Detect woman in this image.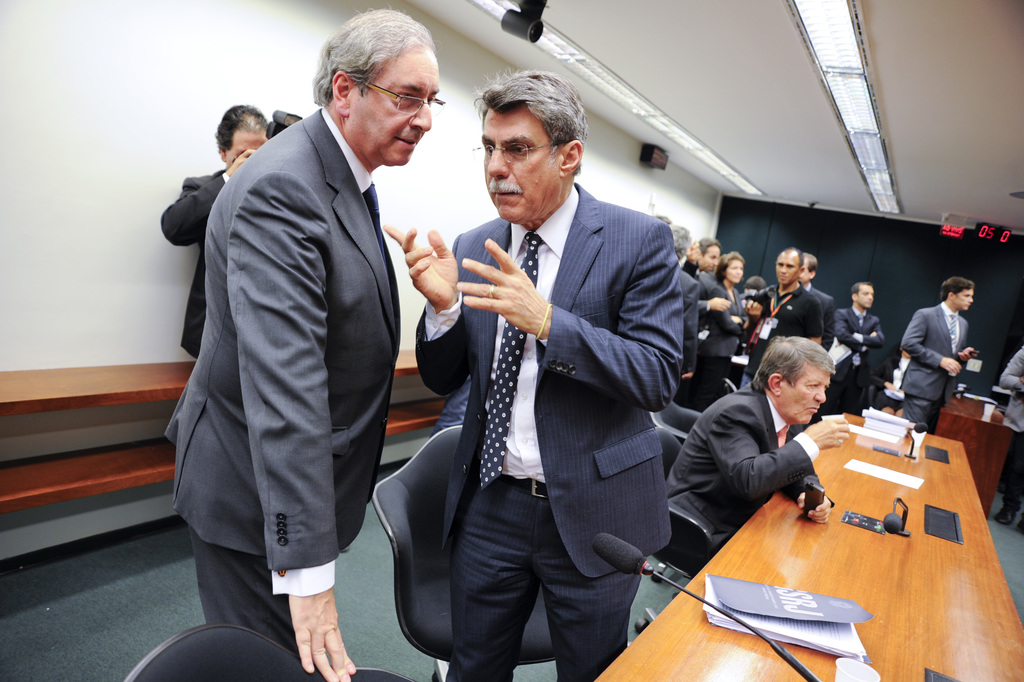
Detection: region(653, 212, 674, 231).
